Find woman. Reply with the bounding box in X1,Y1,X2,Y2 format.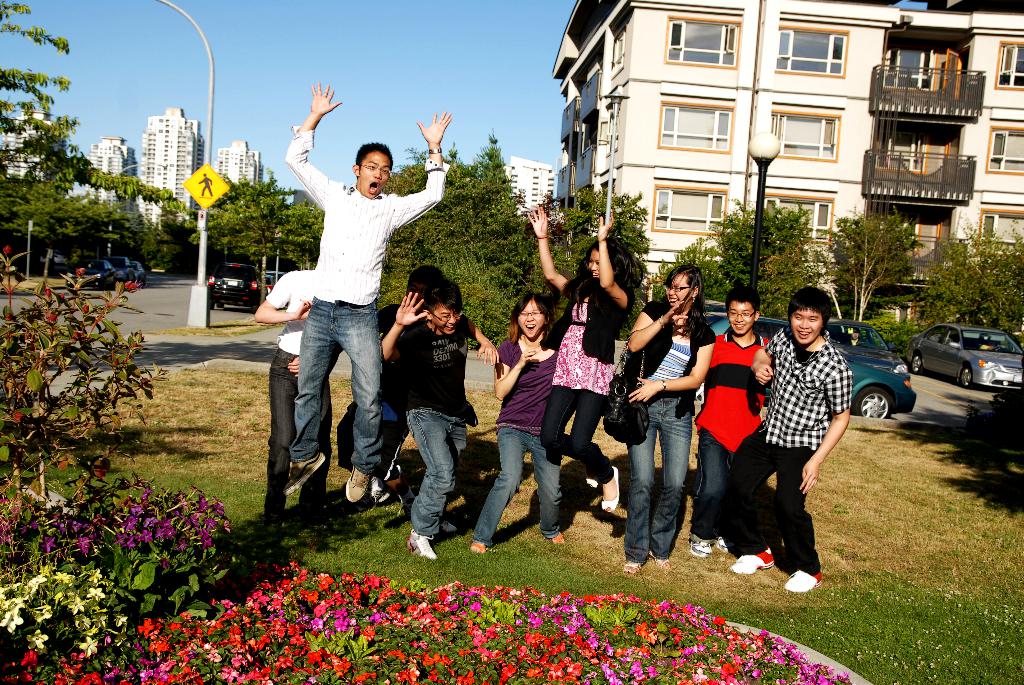
622,258,714,574.
